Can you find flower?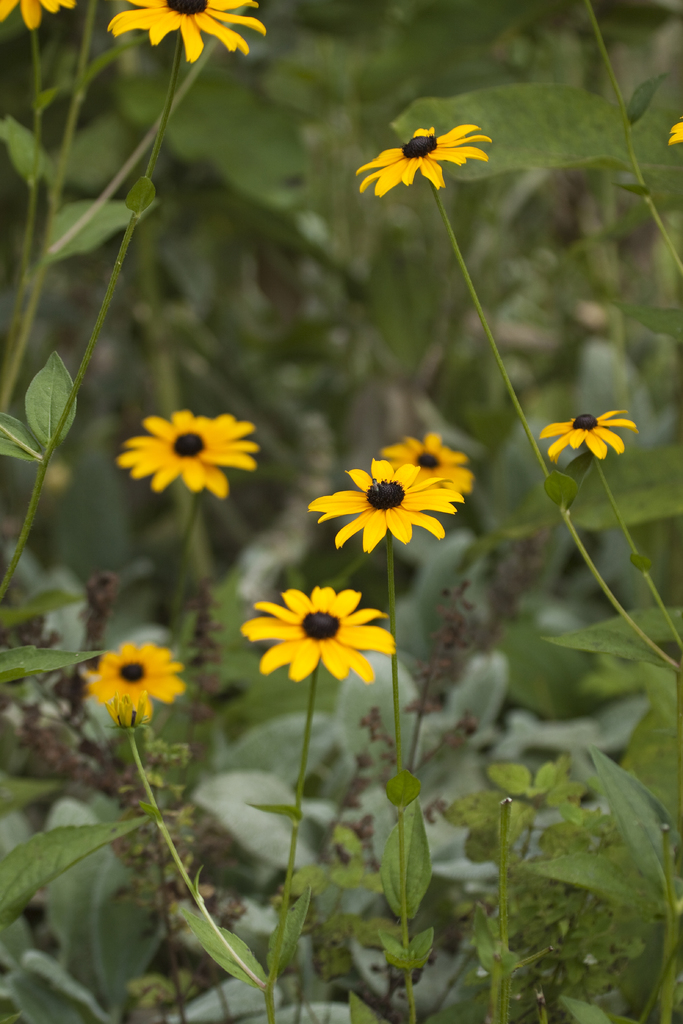
Yes, bounding box: (303,458,464,550).
